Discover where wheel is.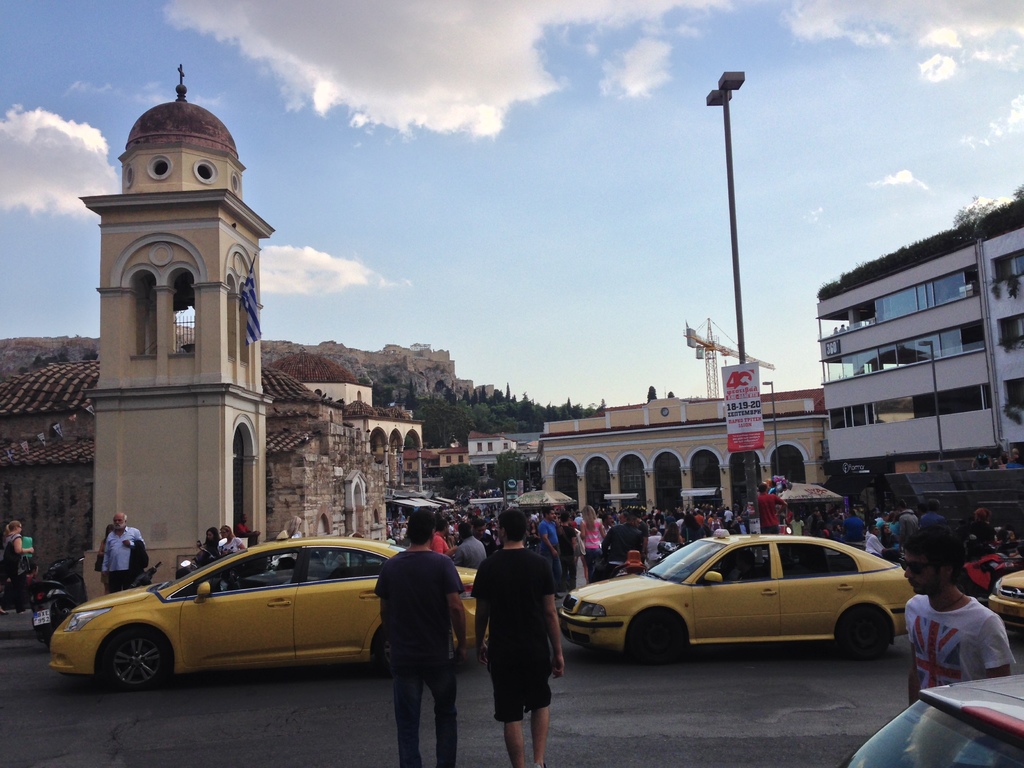
Discovered at [628,604,692,664].
